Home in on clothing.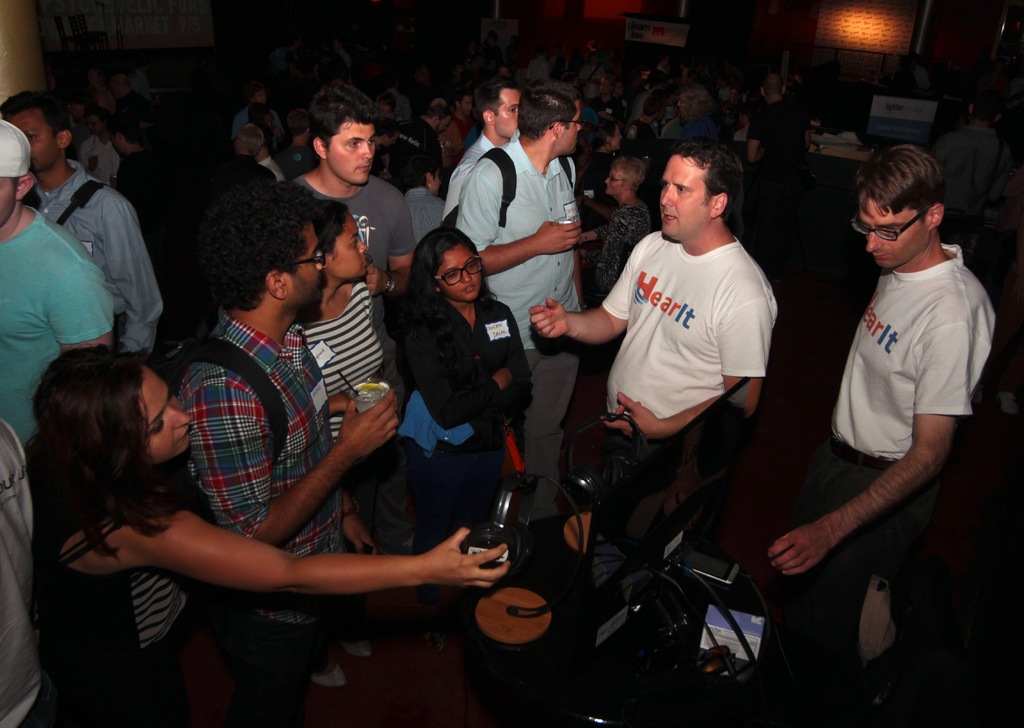
Homed in at {"x1": 401, "y1": 296, "x2": 535, "y2": 473}.
